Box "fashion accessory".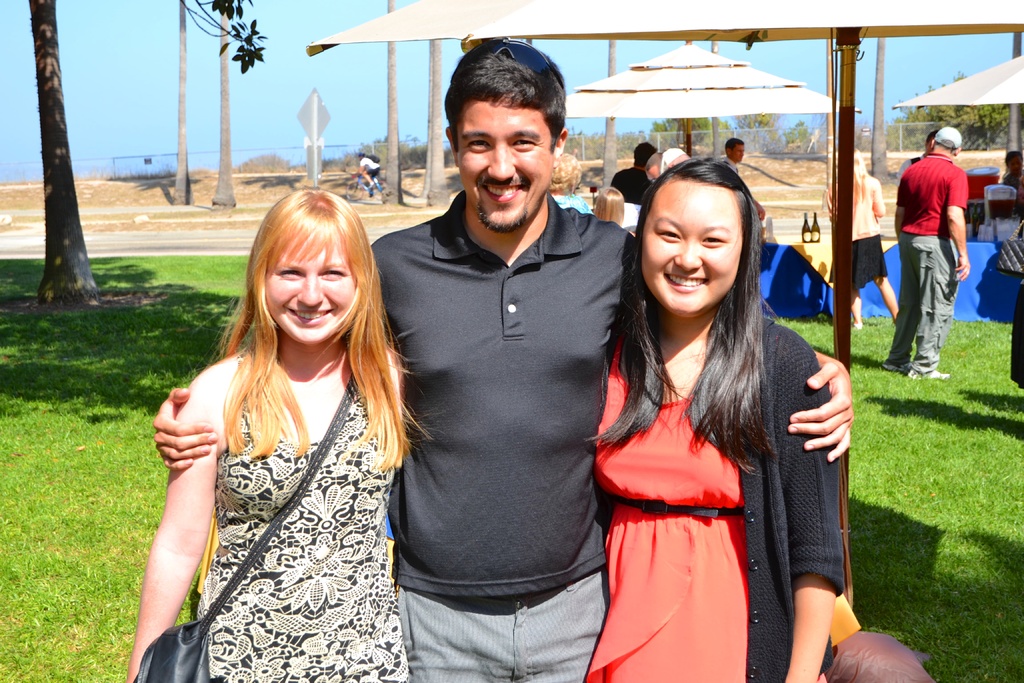
[x1=907, y1=363, x2=950, y2=380].
